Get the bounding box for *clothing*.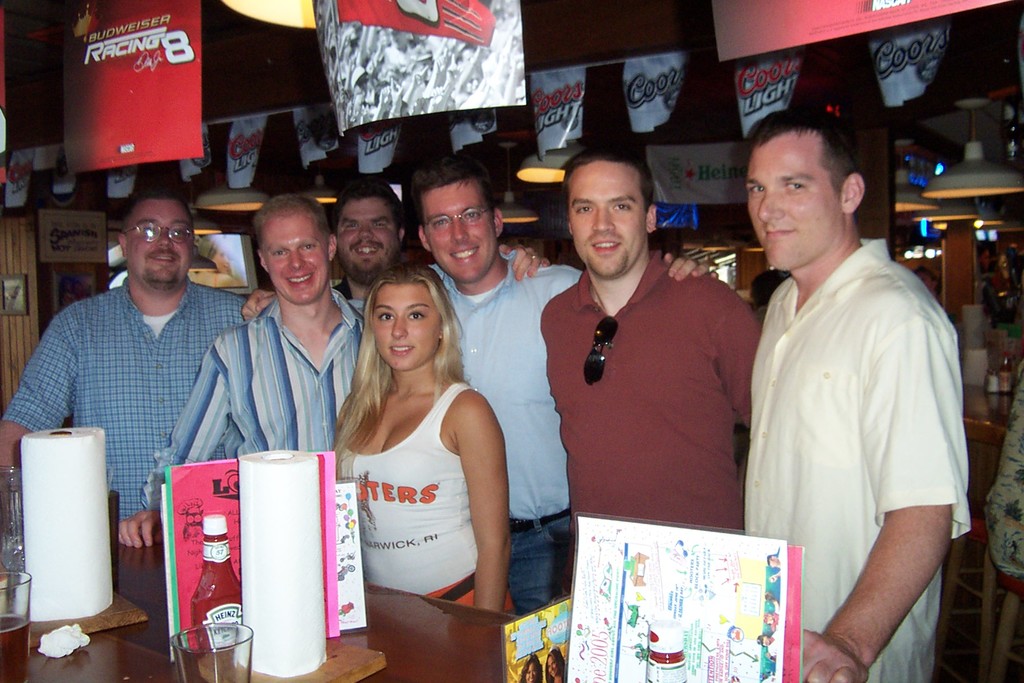
<bbox>538, 247, 762, 548</bbox>.
